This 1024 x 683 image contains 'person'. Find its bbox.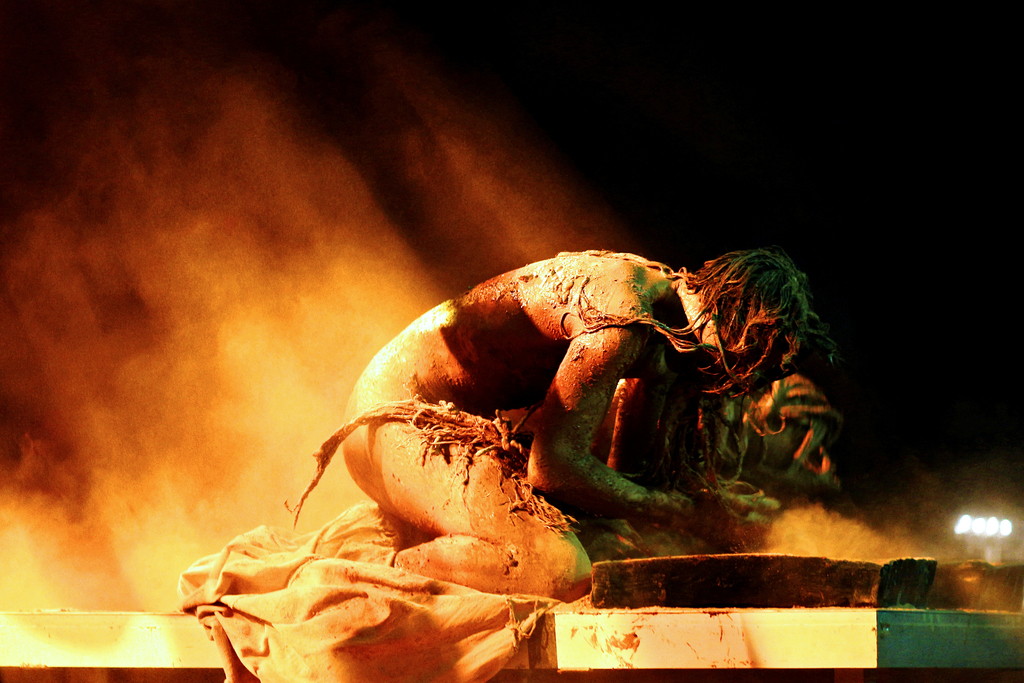
pyautogui.locateOnScreen(234, 215, 865, 598).
